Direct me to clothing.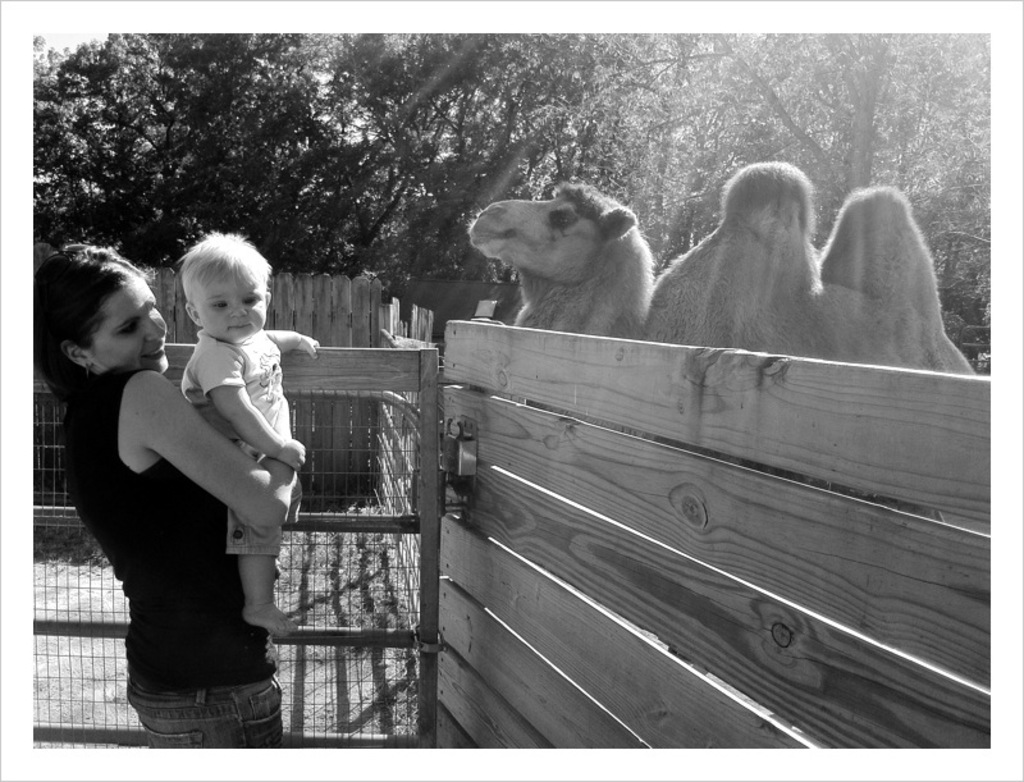
Direction: (38,362,307,762).
